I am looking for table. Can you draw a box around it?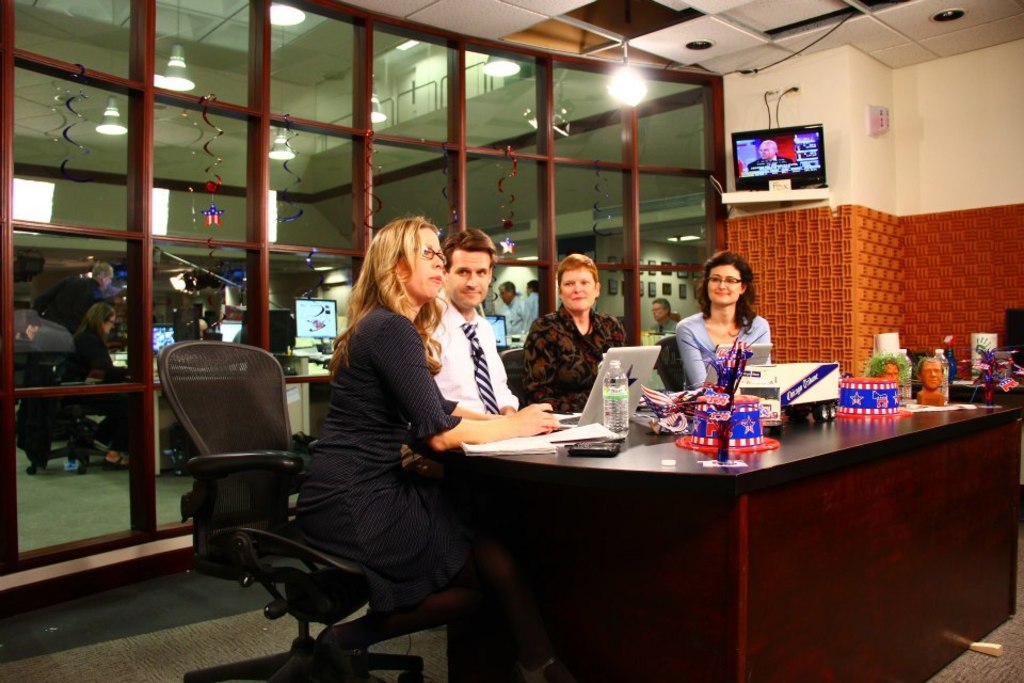
Sure, the bounding box is <bbox>410, 368, 1022, 678</bbox>.
